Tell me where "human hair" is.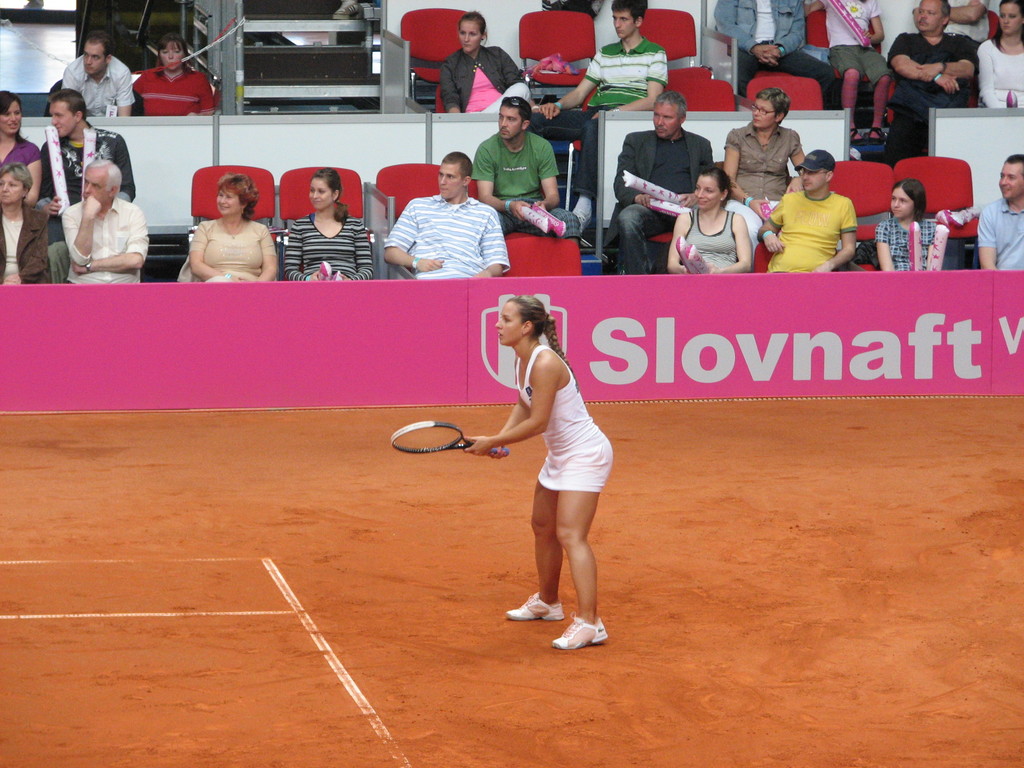
"human hair" is at (440, 152, 474, 187).
